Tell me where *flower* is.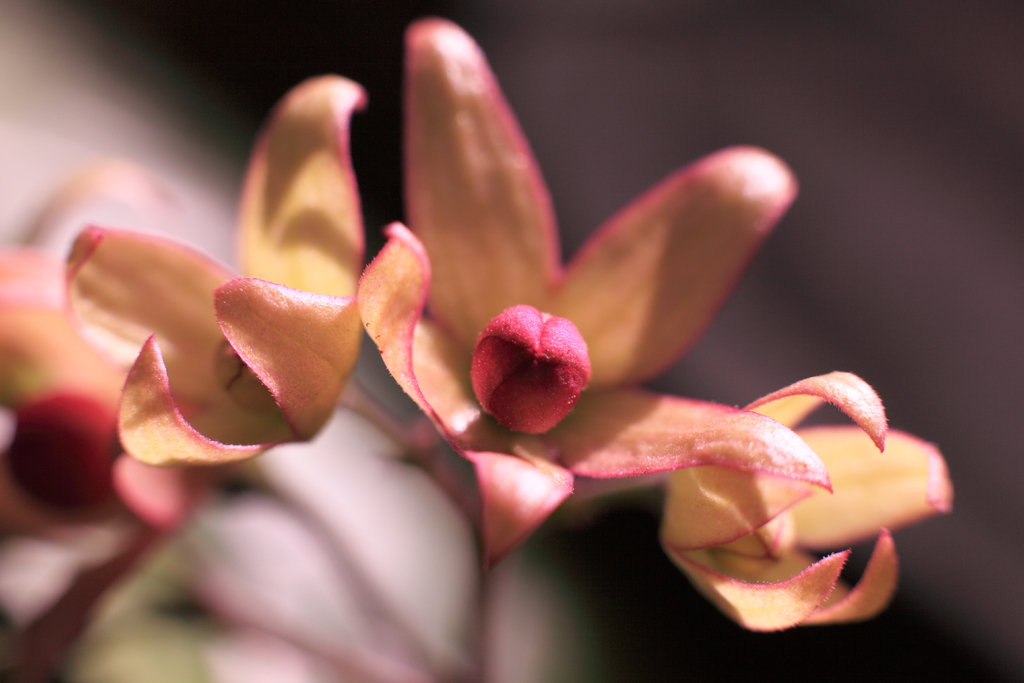
*flower* is at box=[51, 71, 372, 488].
